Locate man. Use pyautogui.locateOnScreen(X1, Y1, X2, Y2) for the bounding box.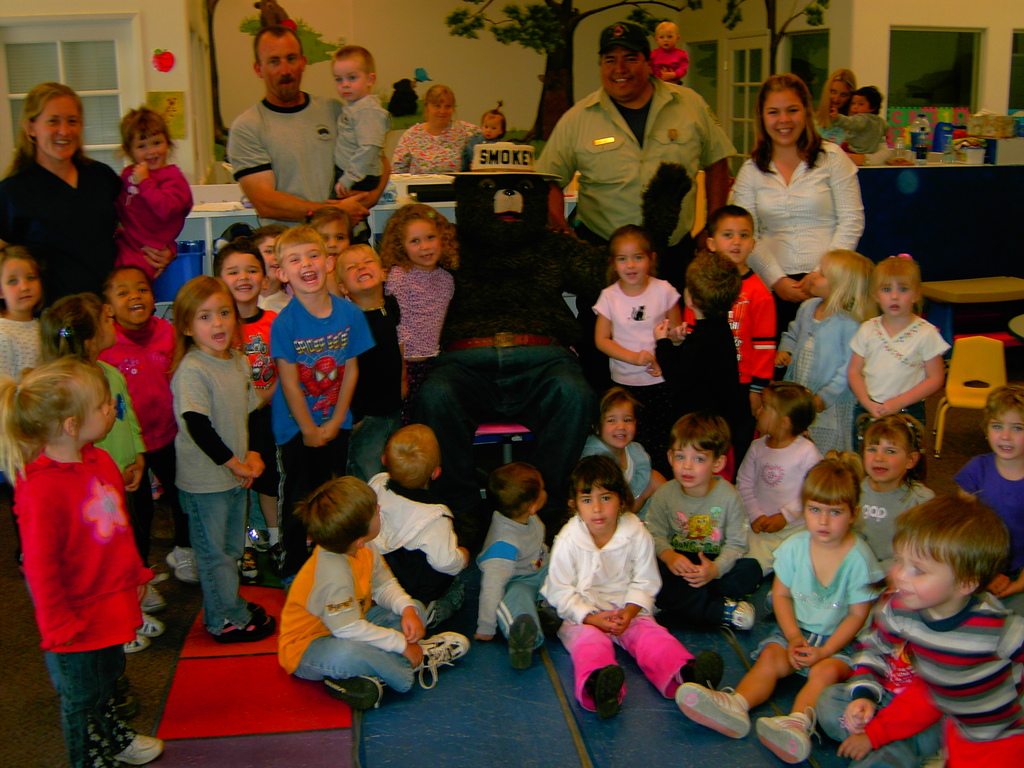
pyautogui.locateOnScreen(529, 22, 737, 335).
